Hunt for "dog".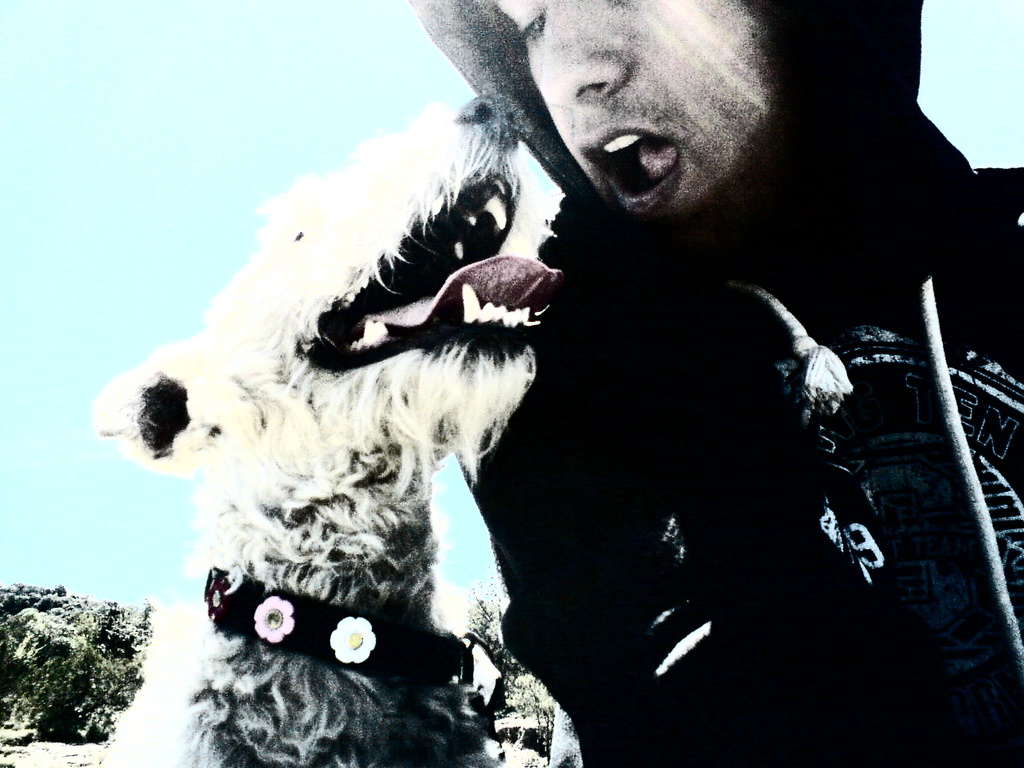
Hunted down at <bbox>88, 97, 559, 767</bbox>.
